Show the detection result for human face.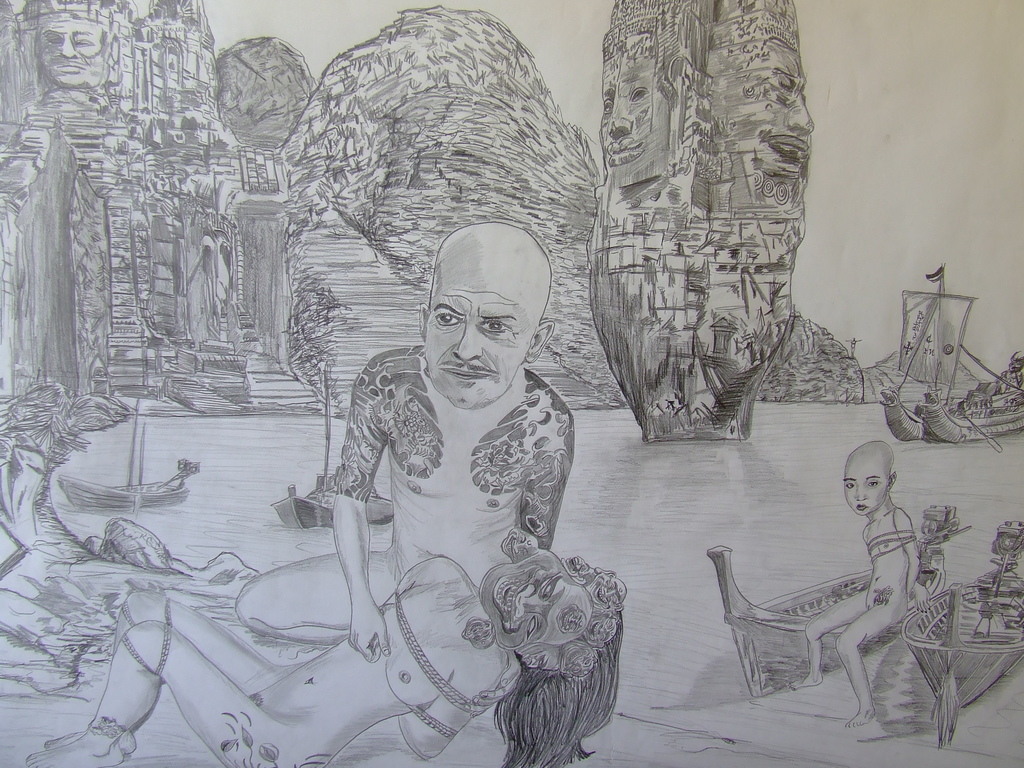
locate(30, 12, 96, 84).
